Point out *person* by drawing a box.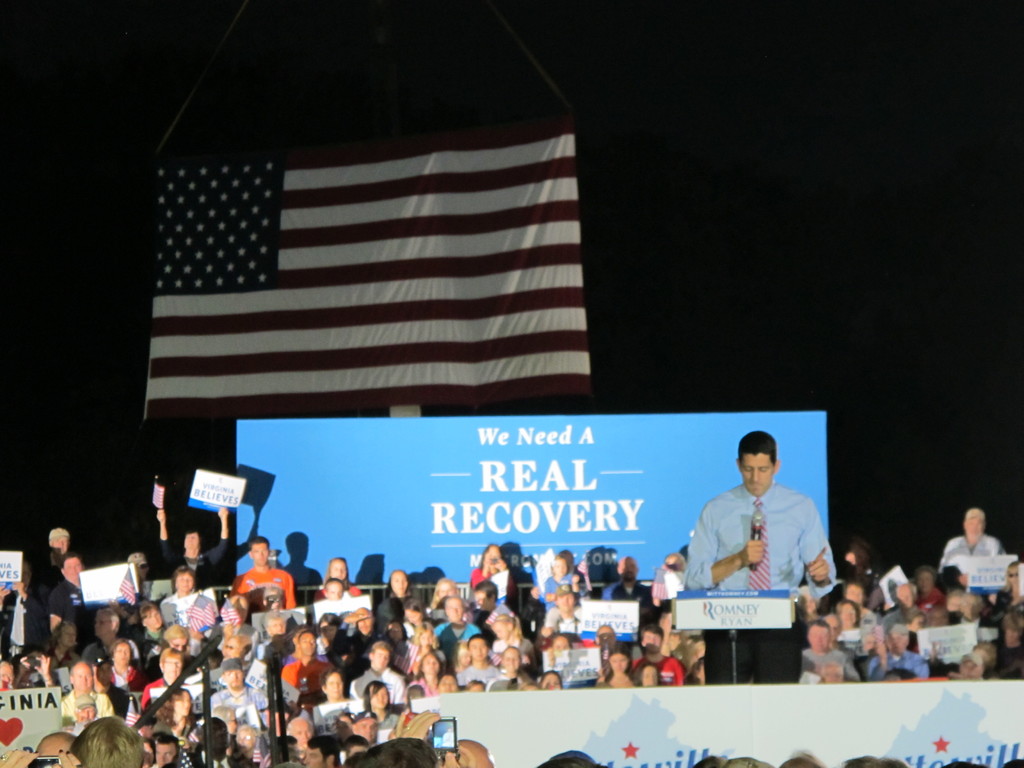
box=[156, 504, 237, 591].
